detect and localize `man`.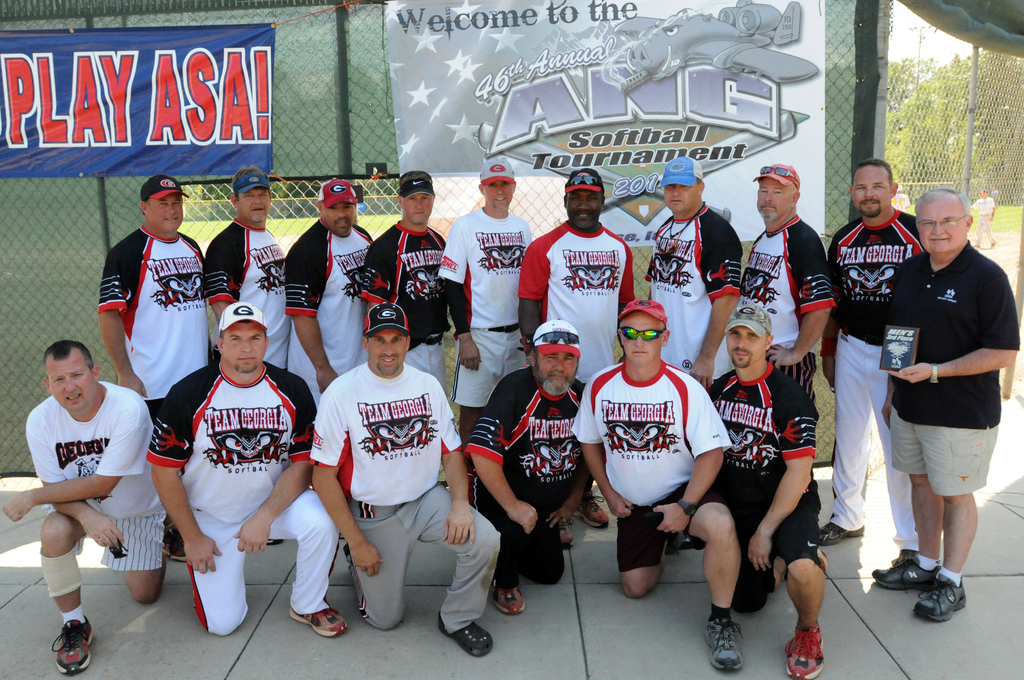
Localized at x1=692, y1=298, x2=829, y2=674.
